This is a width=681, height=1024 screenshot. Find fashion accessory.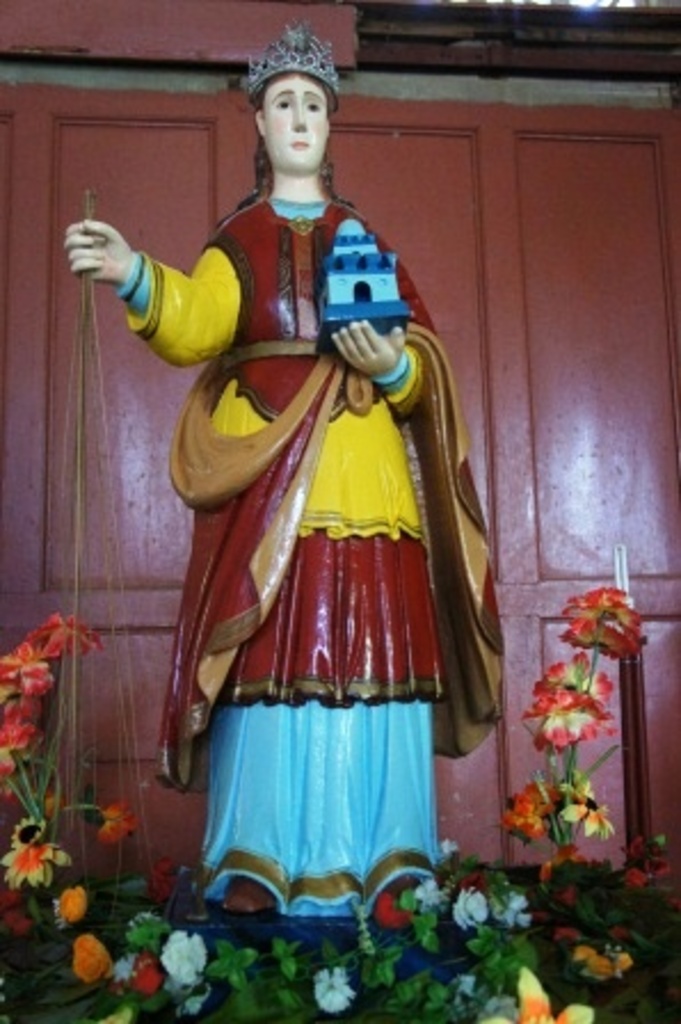
Bounding box: detection(377, 345, 416, 386).
